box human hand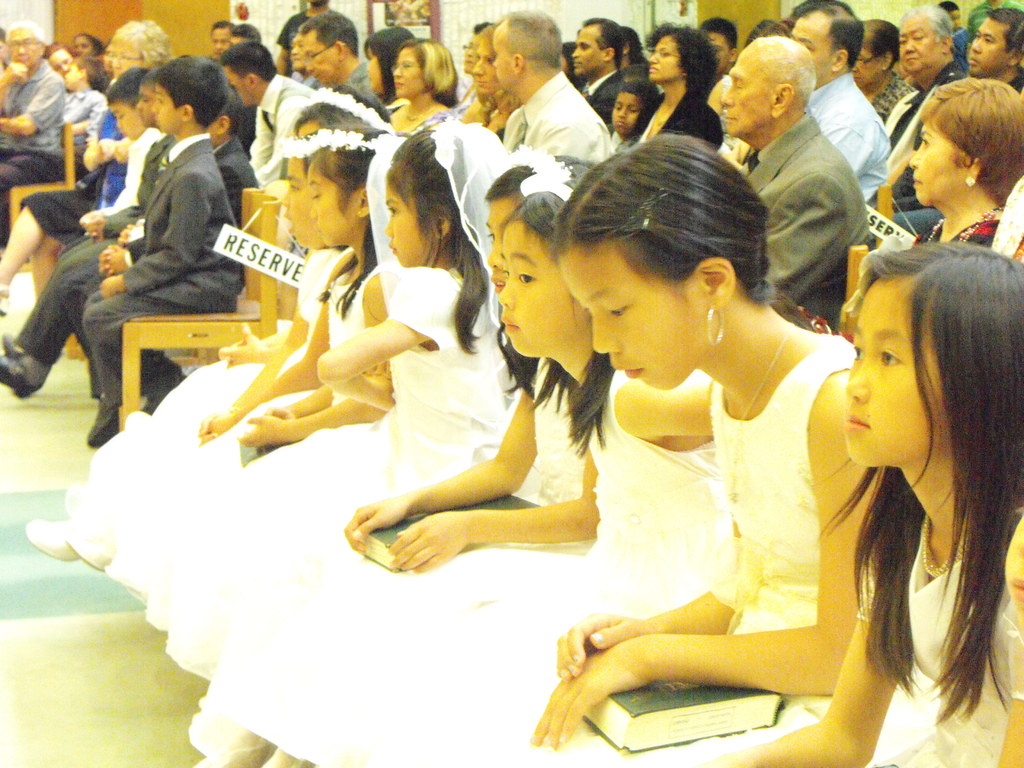
box(222, 332, 263, 367)
